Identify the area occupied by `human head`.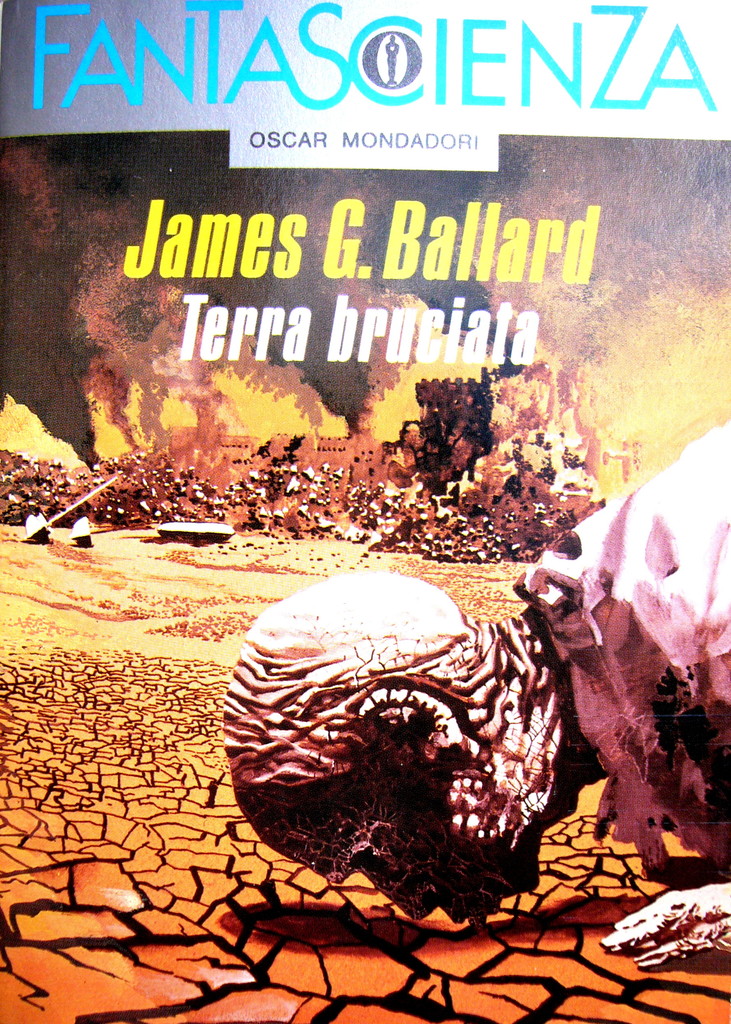
Area: [215, 556, 584, 927].
